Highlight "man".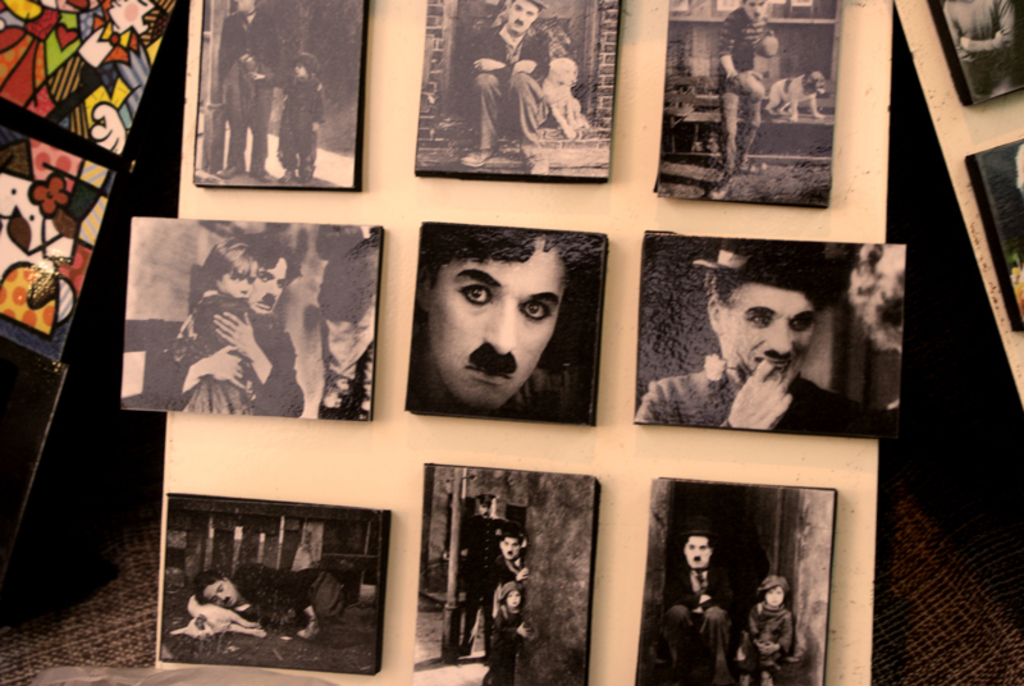
Highlighted region: 489, 527, 530, 625.
